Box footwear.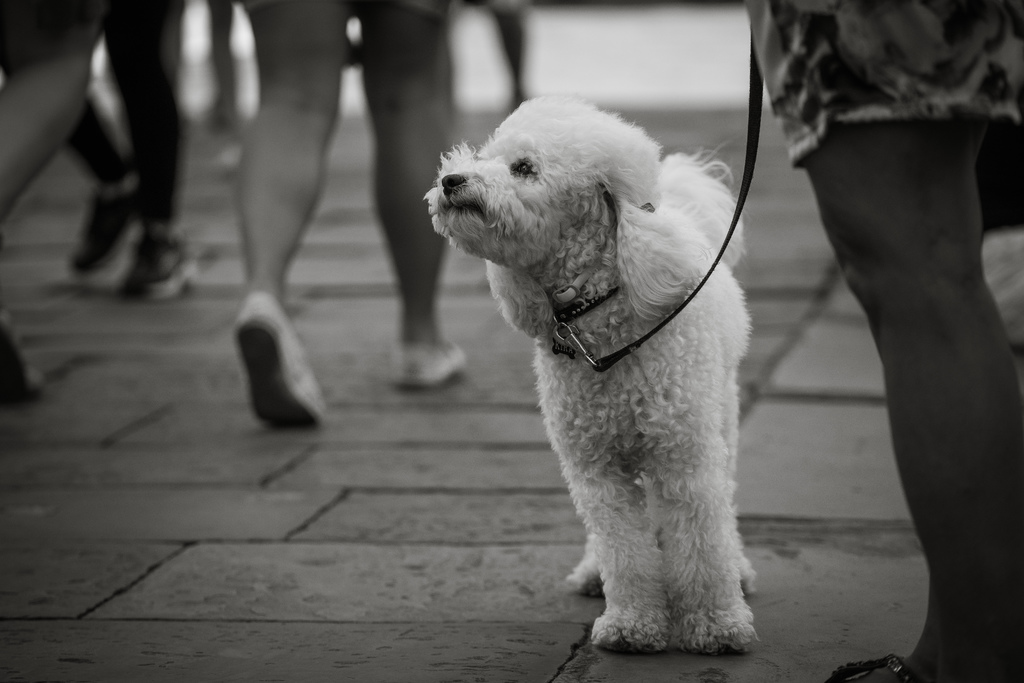
[824, 652, 924, 682].
